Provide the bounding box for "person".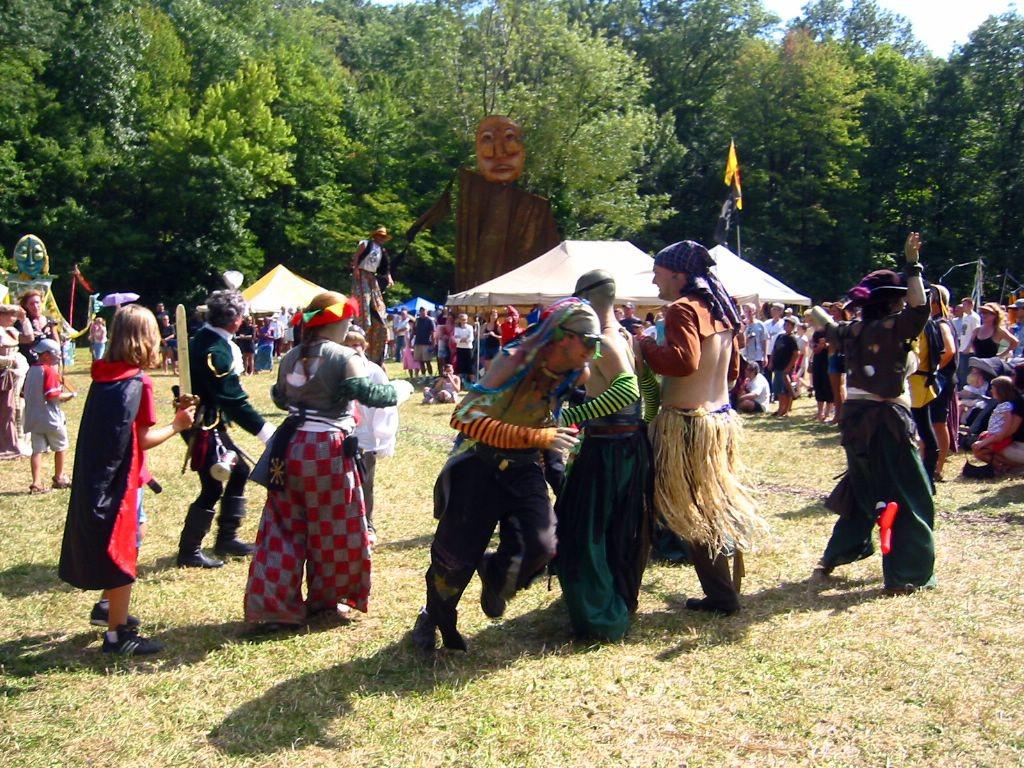
54:300:200:656.
